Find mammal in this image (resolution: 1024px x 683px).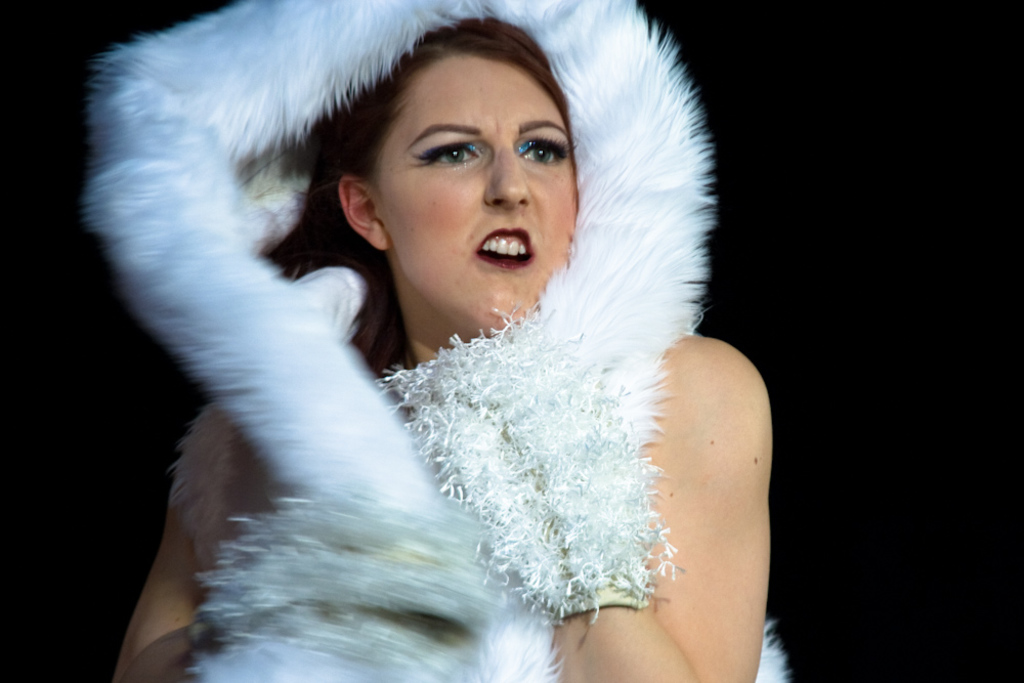
BBox(27, 0, 795, 682).
